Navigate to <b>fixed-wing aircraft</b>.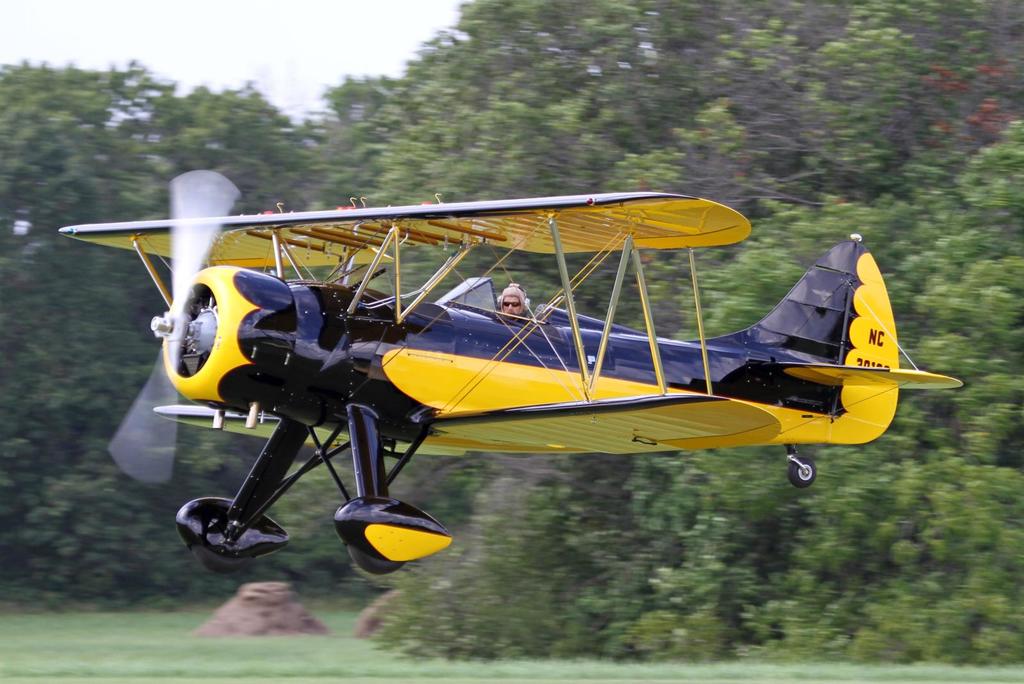
Navigation target: pyautogui.locateOnScreen(61, 163, 960, 583).
